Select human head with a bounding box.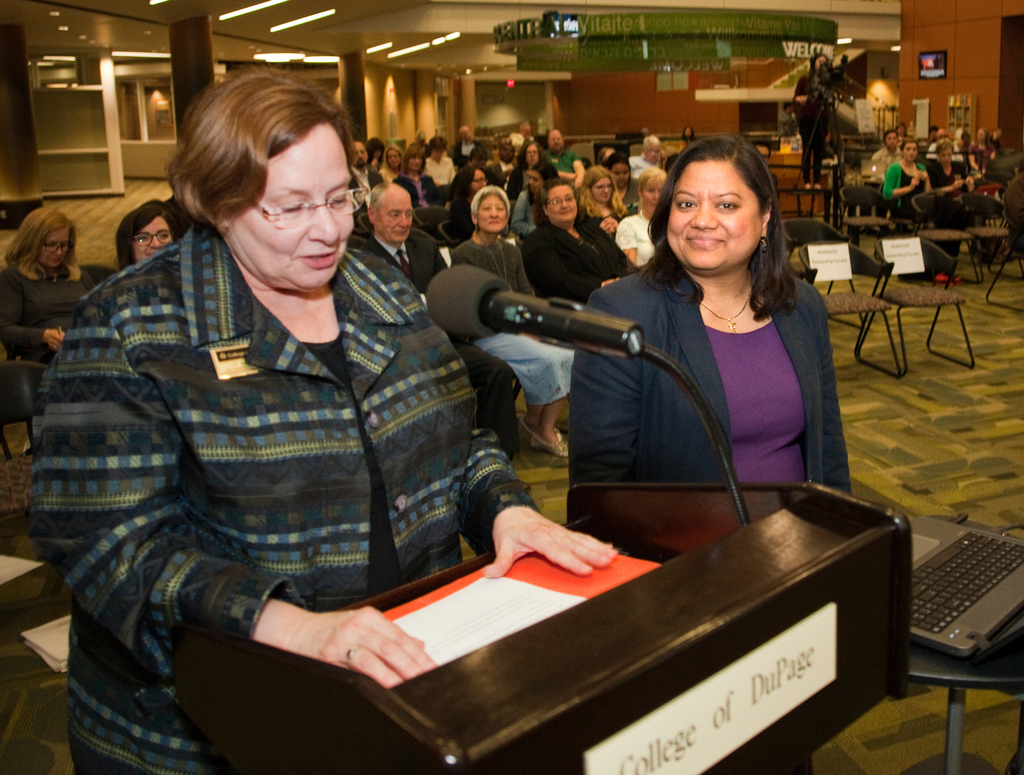
(x1=12, y1=207, x2=75, y2=272).
